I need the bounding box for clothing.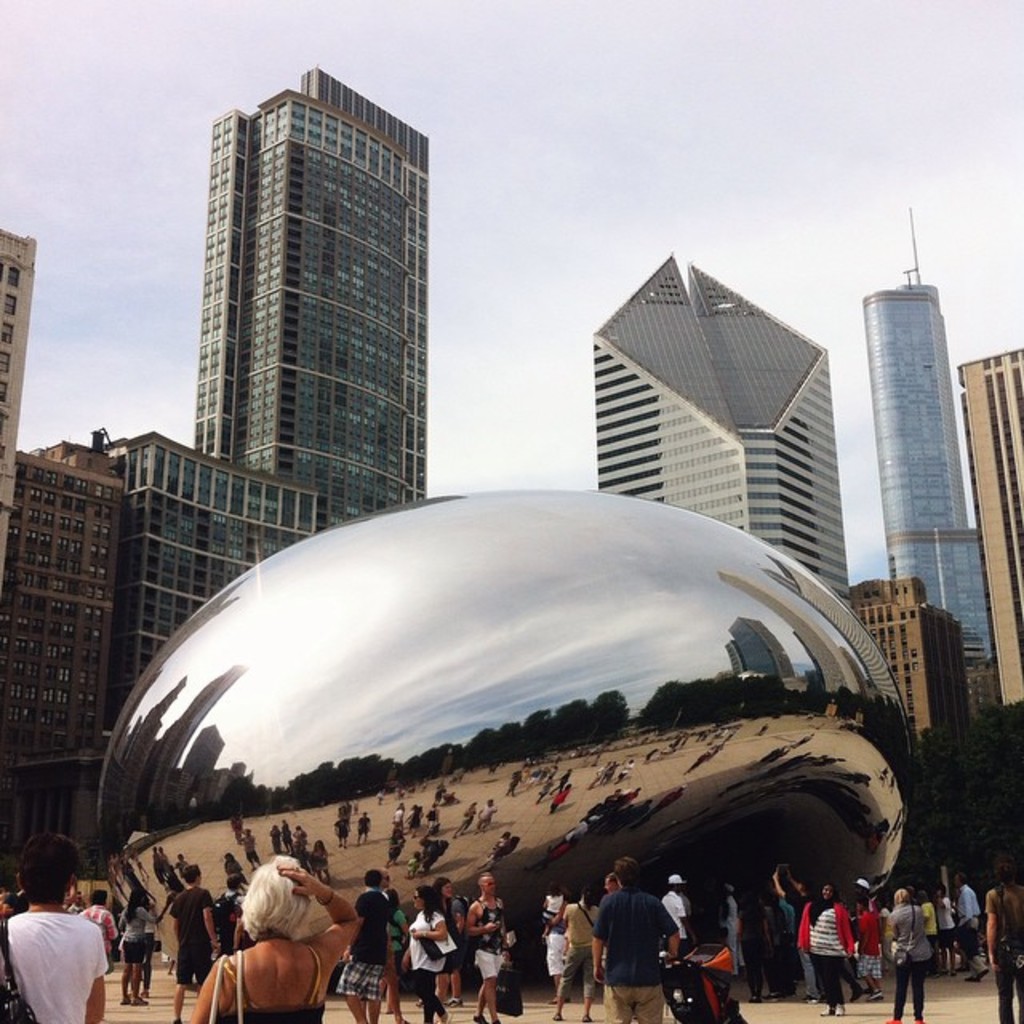
Here it is: locate(718, 891, 741, 971).
